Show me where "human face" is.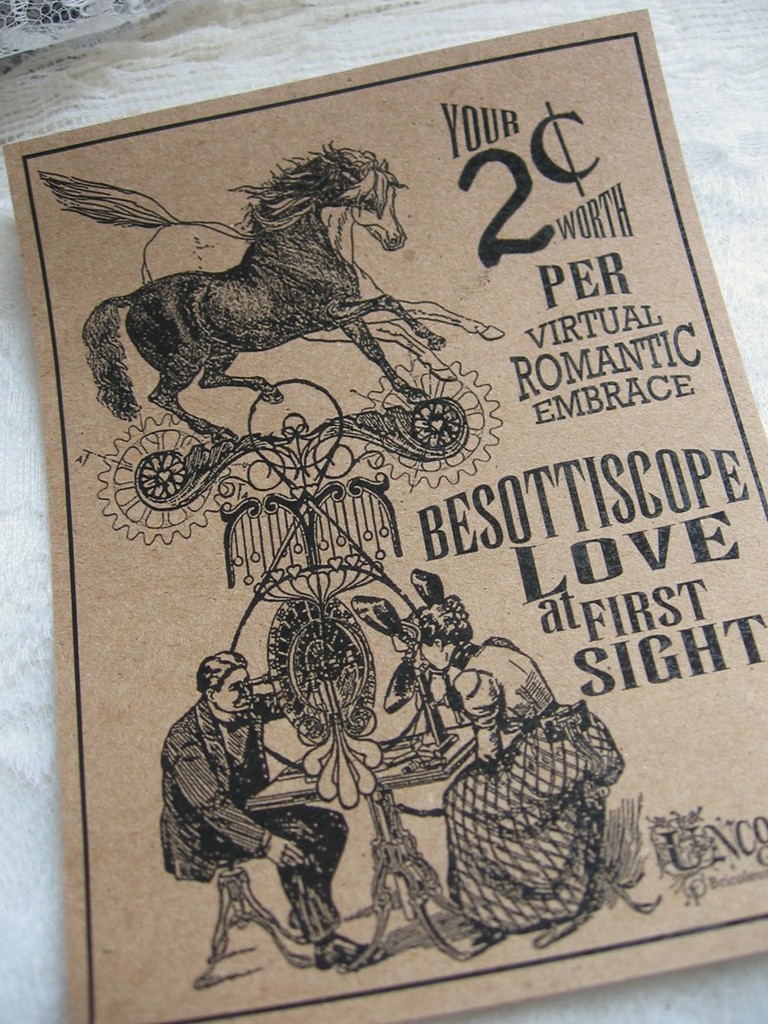
"human face" is at (402,642,448,680).
